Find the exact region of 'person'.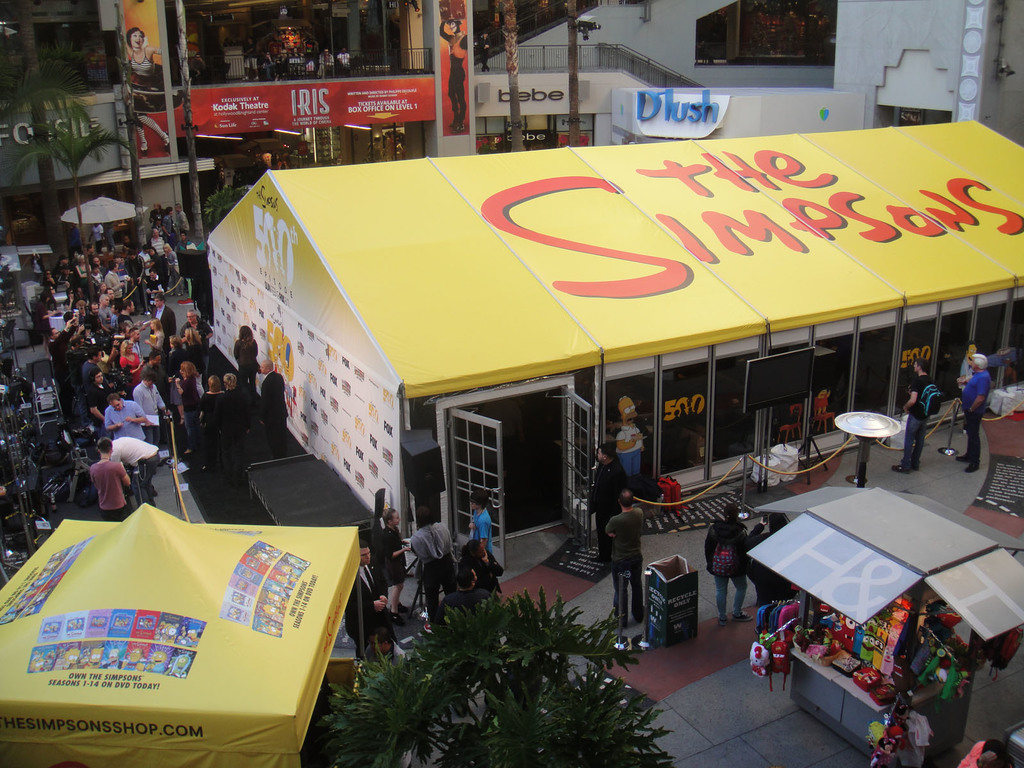
Exact region: [left=606, top=491, right=647, bottom=627].
